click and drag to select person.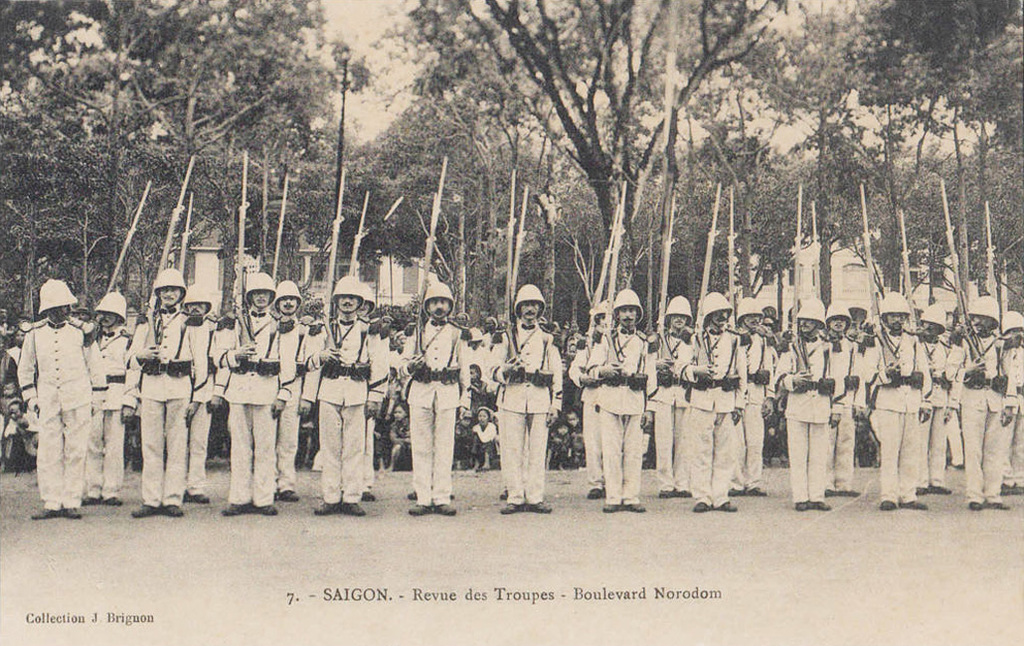
Selection: <box>682,288,746,512</box>.
